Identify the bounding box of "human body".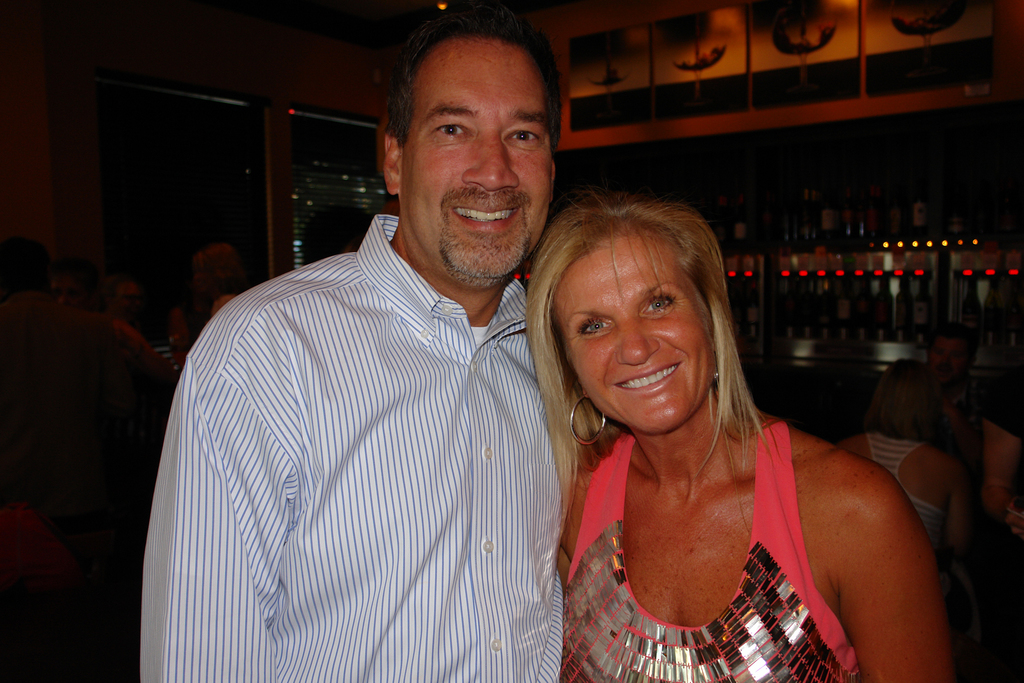
(left=470, top=133, right=916, bottom=680).
